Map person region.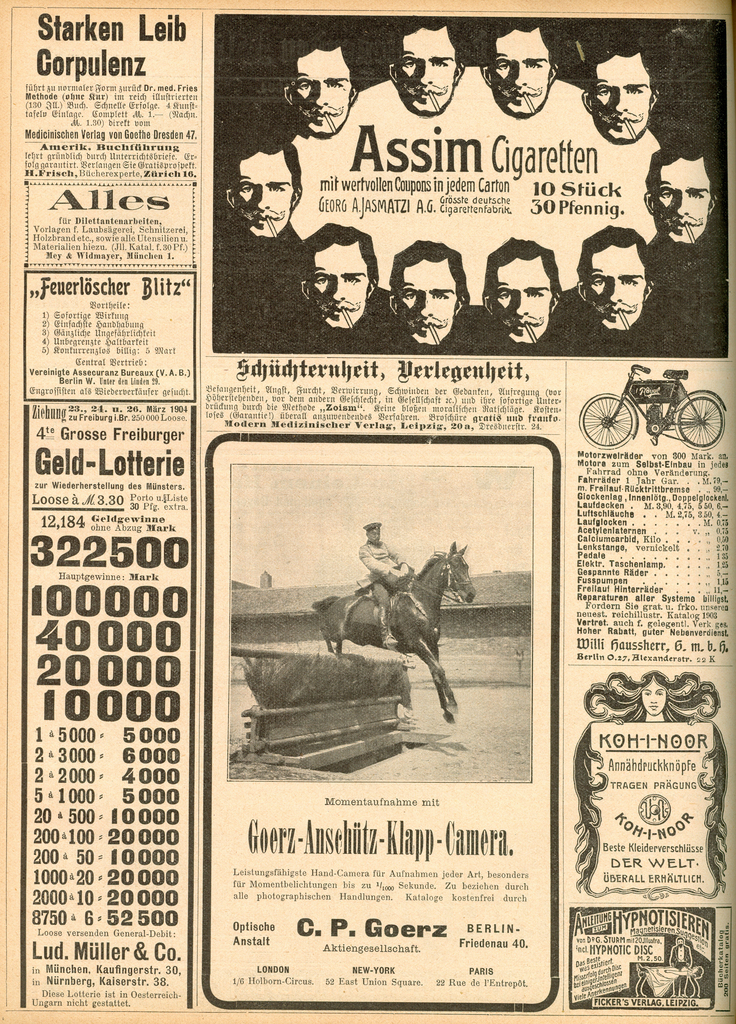
Mapped to (x1=593, y1=678, x2=721, y2=728).
